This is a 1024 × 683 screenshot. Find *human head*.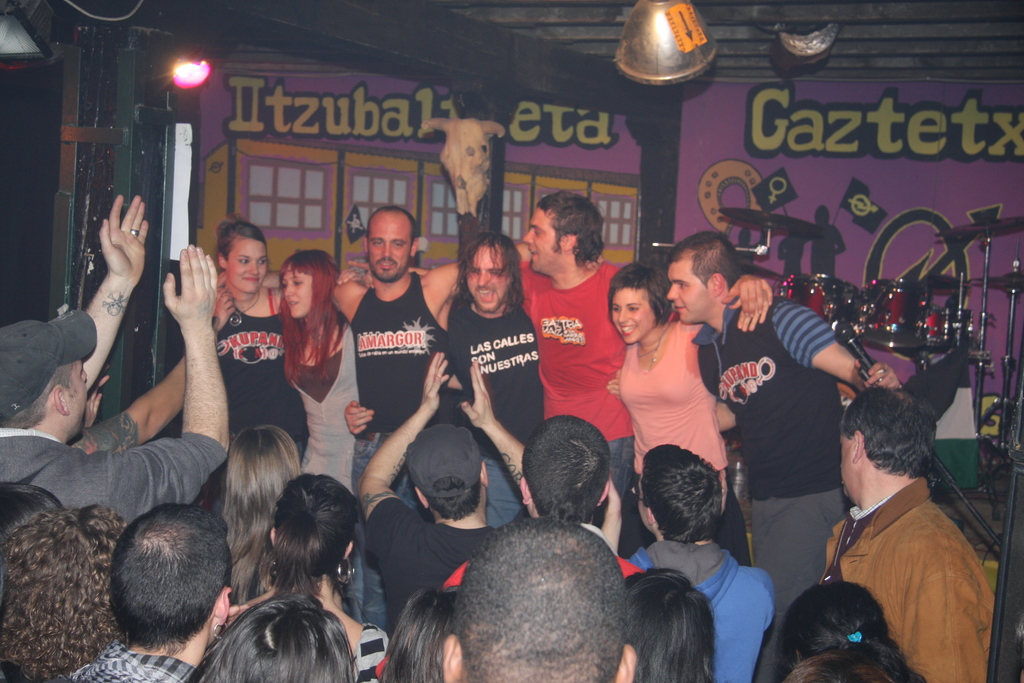
Bounding box: 837:379:948:499.
